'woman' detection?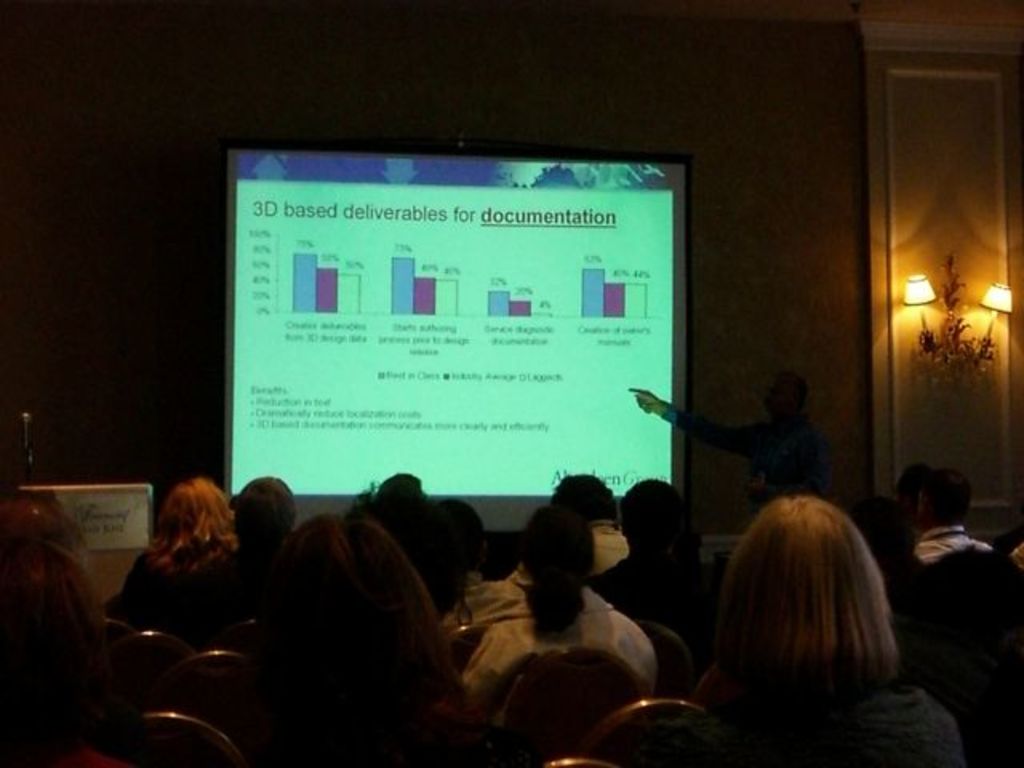
rect(459, 506, 659, 694)
